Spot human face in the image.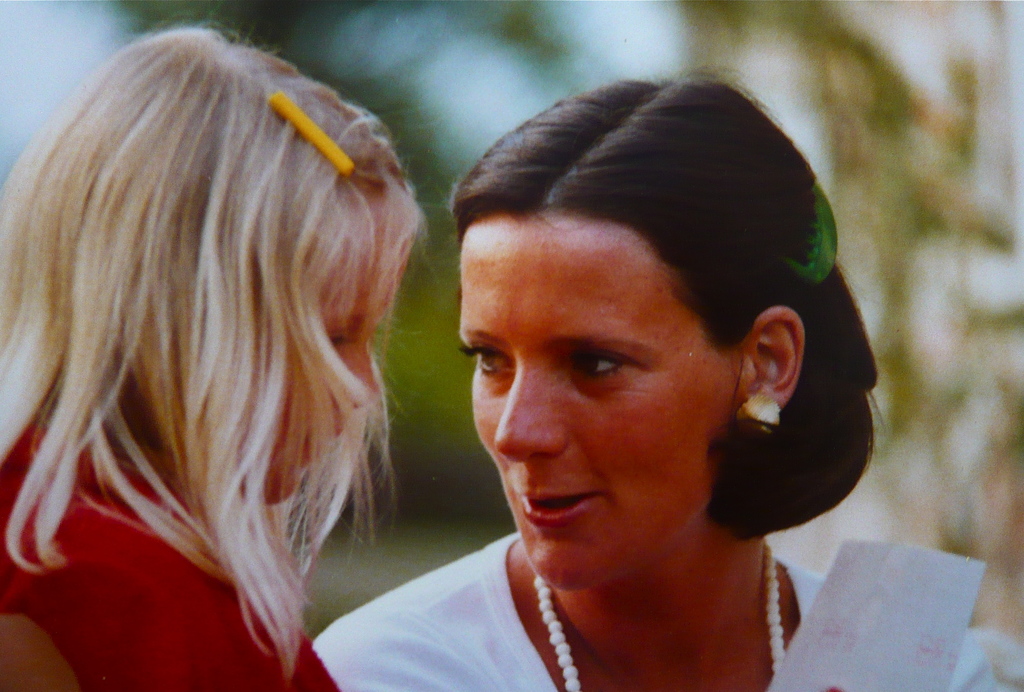
human face found at [x1=241, y1=206, x2=409, y2=502].
